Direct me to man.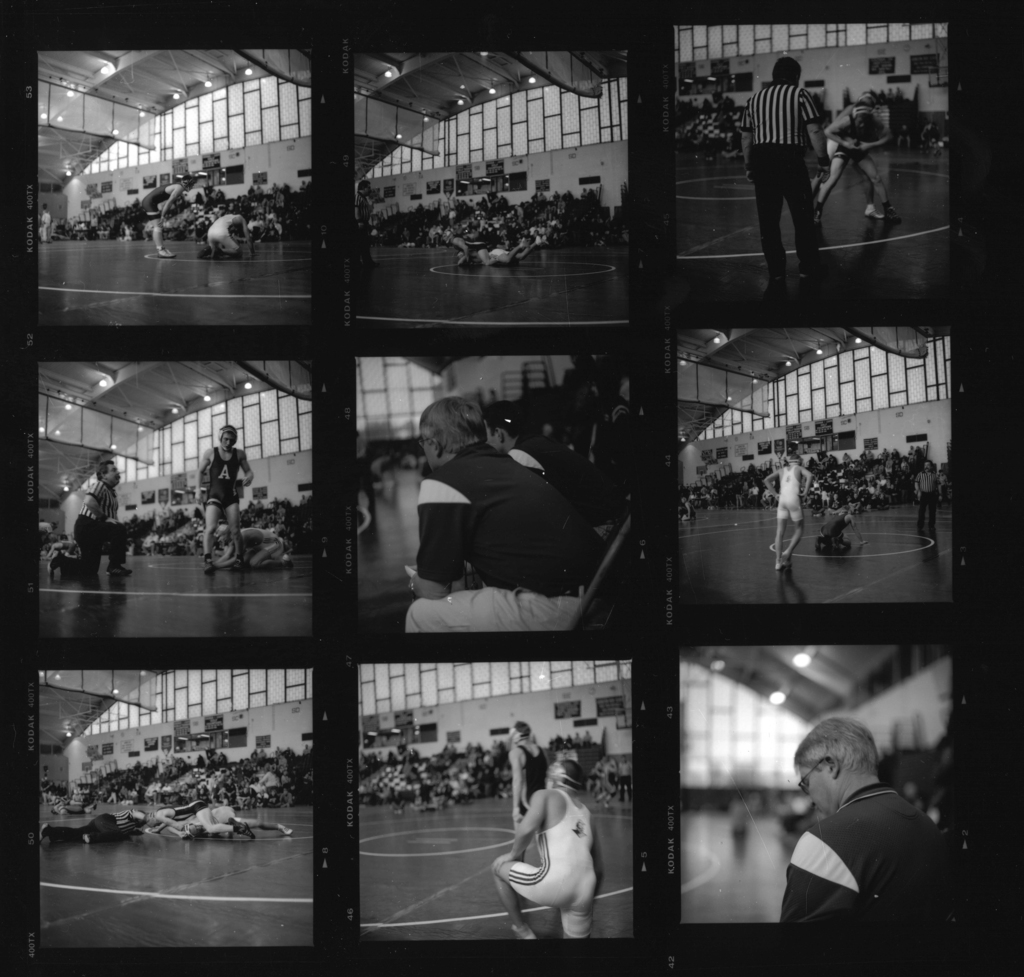
Direction: x1=763, y1=454, x2=819, y2=576.
